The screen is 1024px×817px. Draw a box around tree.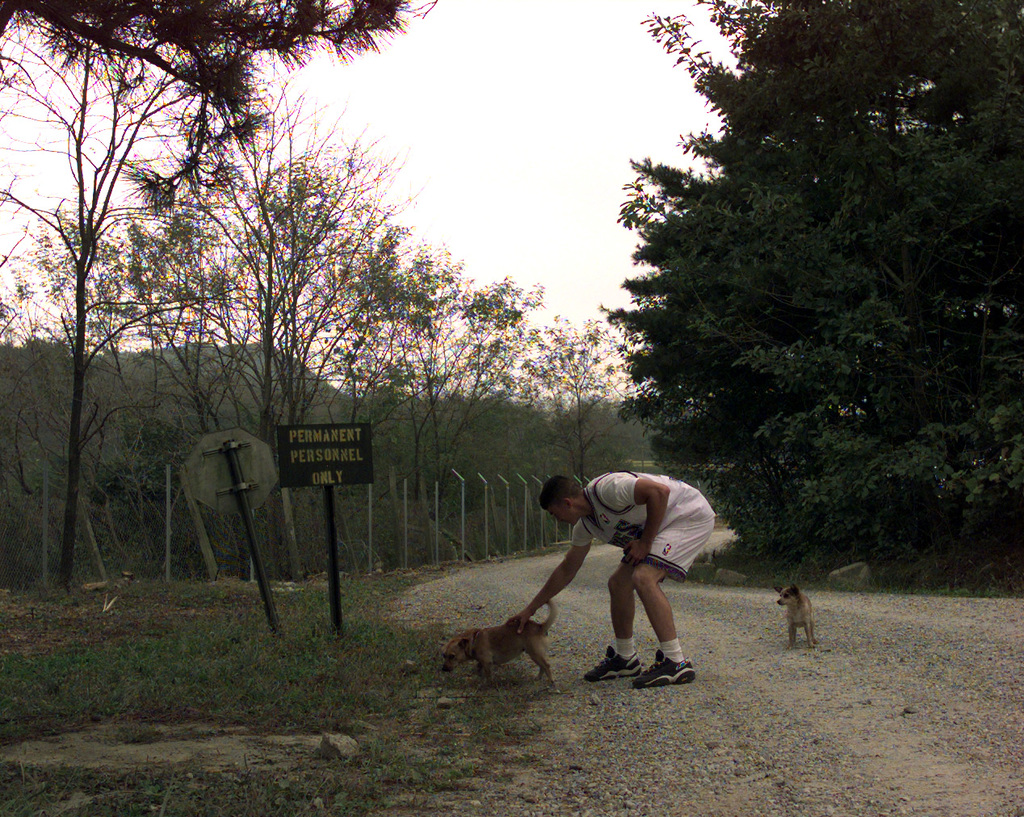
[197, 80, 391, 446].
